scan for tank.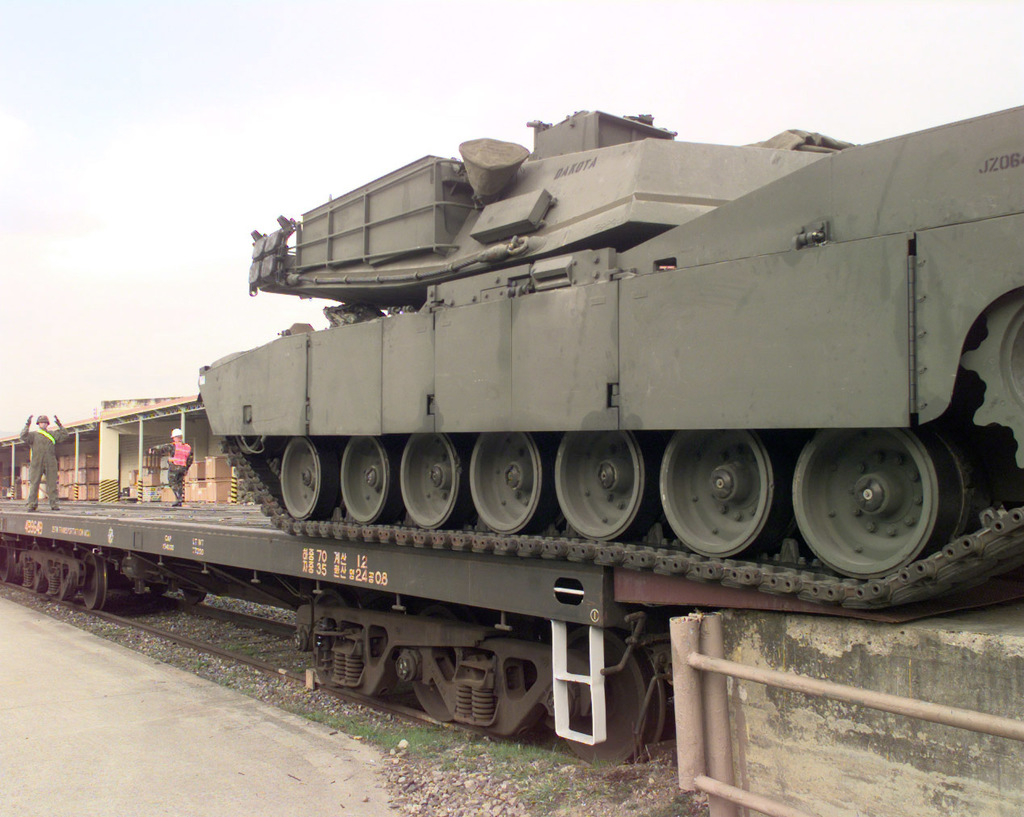
Scan result: box=[200, 108, 1023, 617].
